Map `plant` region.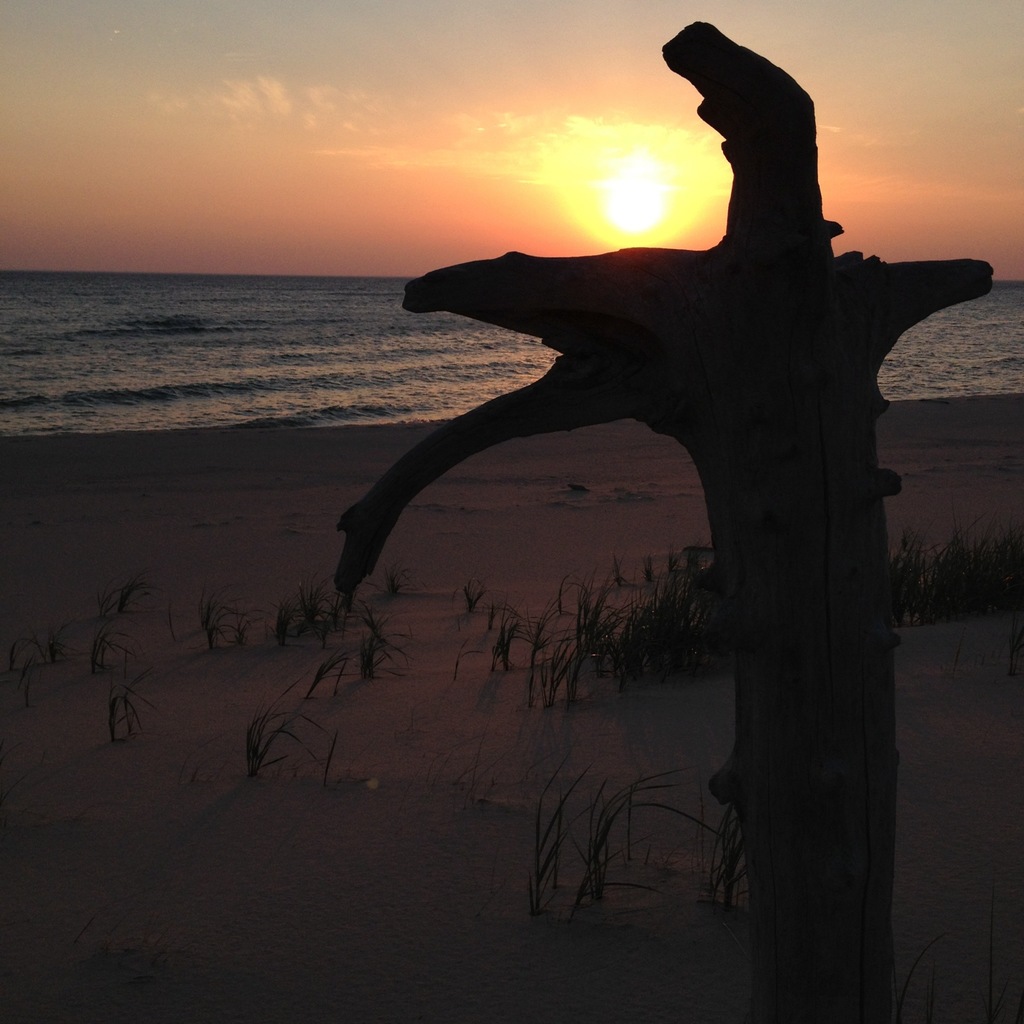
Mapped to 452/609/461/632.
